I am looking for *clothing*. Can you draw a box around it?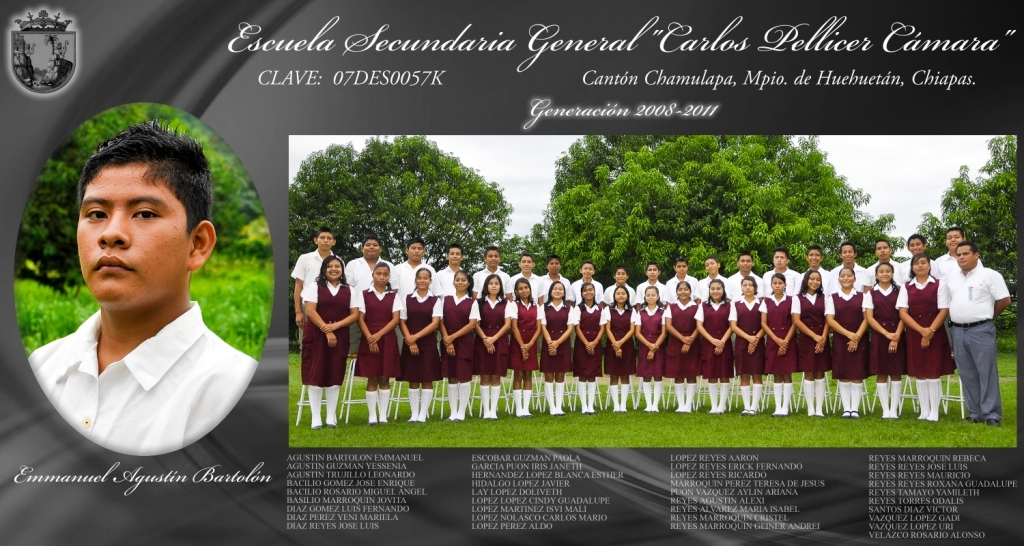
Sure, the bounding box is bbox=(572, 279, 606, 302).
